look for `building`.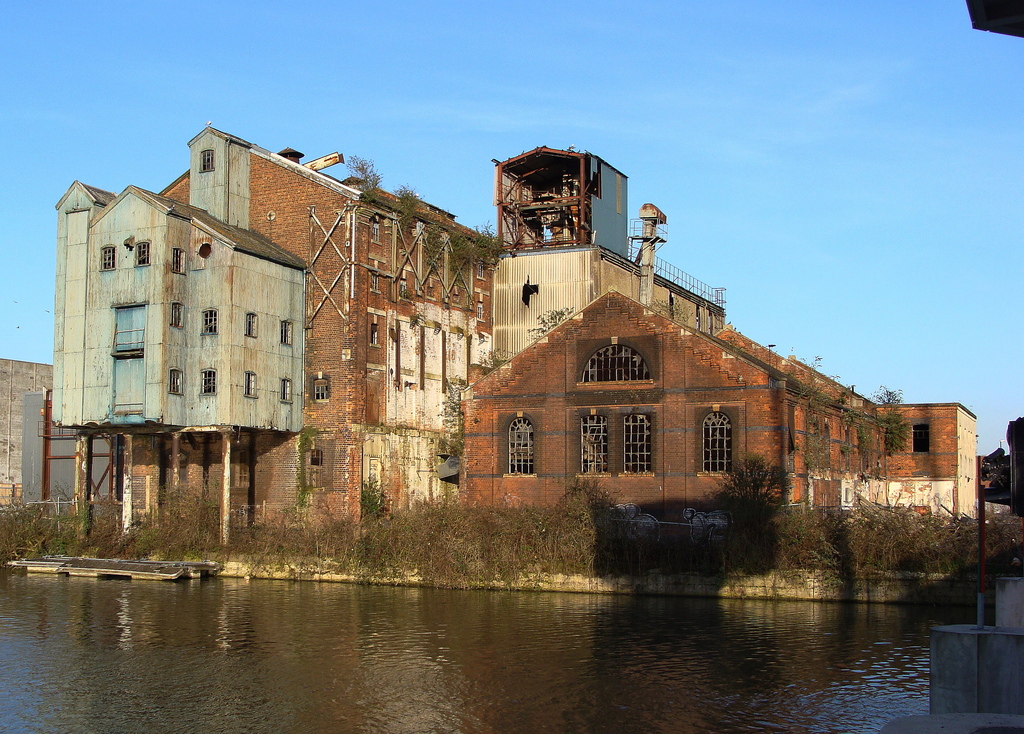
Found: box(0, 360, 53, 531).
